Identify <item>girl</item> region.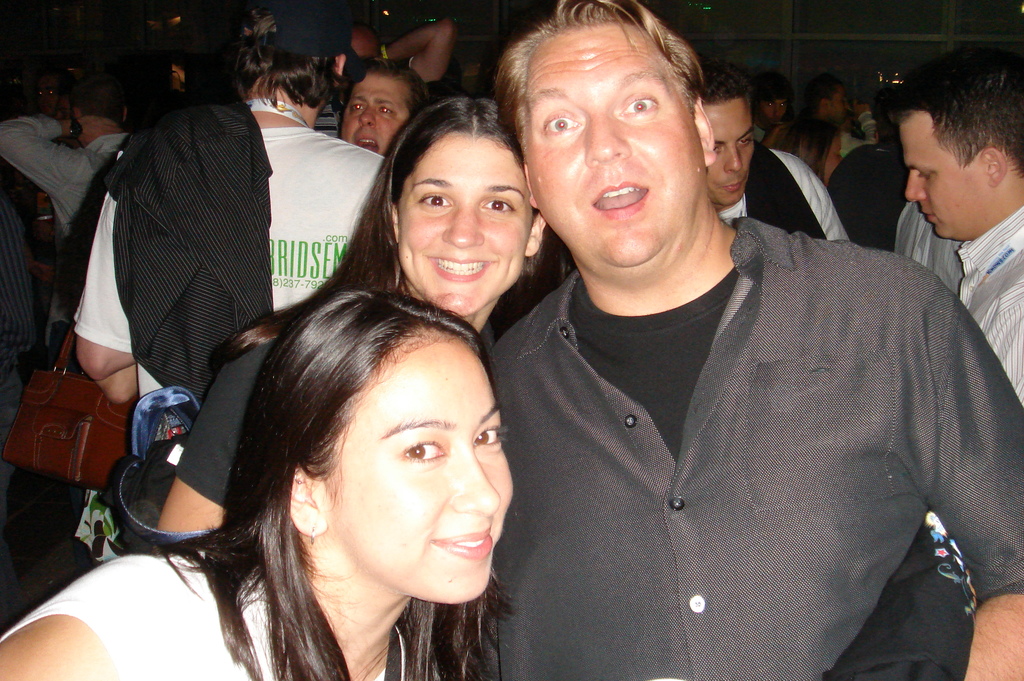
Region: [left=152, top=92, right=545, bottom=539].
